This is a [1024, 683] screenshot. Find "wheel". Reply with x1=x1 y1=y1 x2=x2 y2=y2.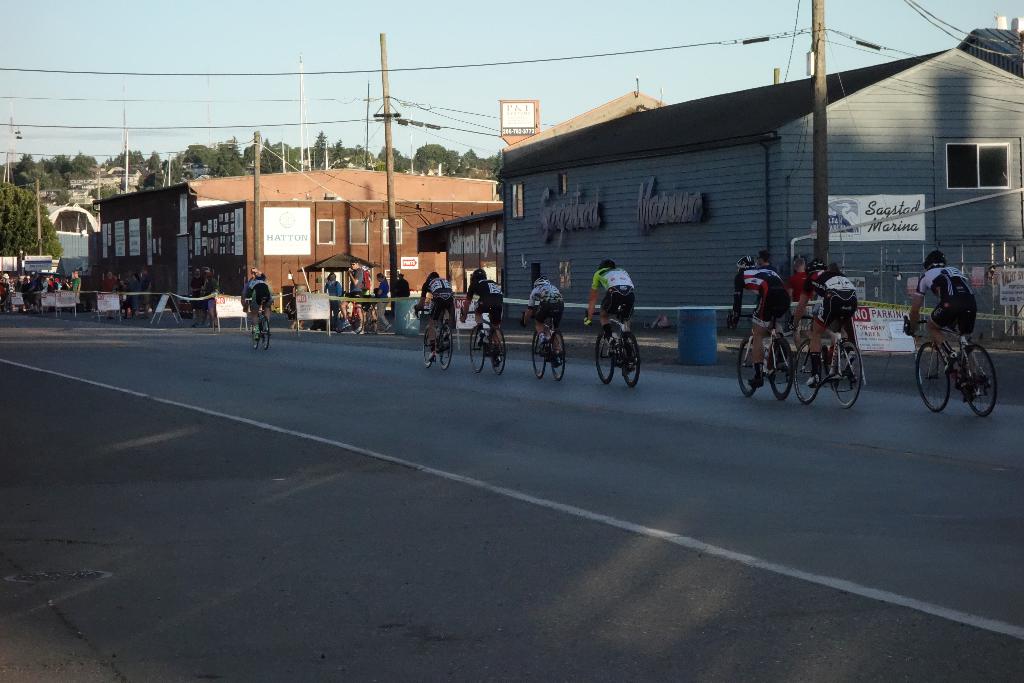
x1=259 y1=317 x2=266 y2=349.
